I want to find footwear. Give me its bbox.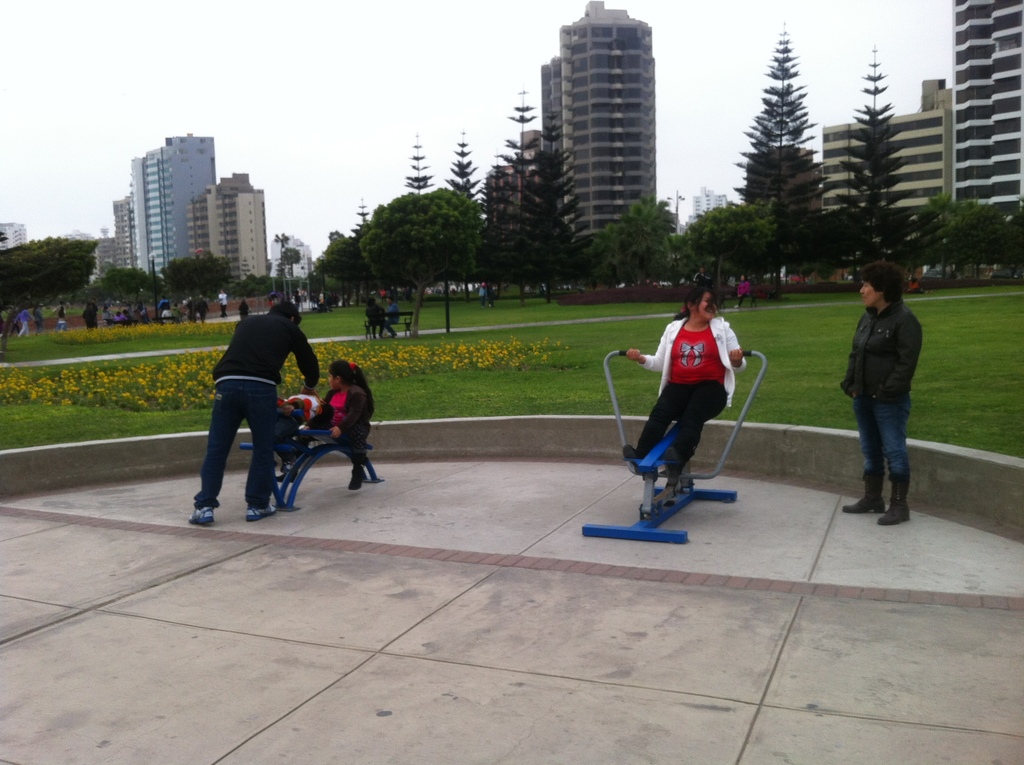
842,476,886,517.
